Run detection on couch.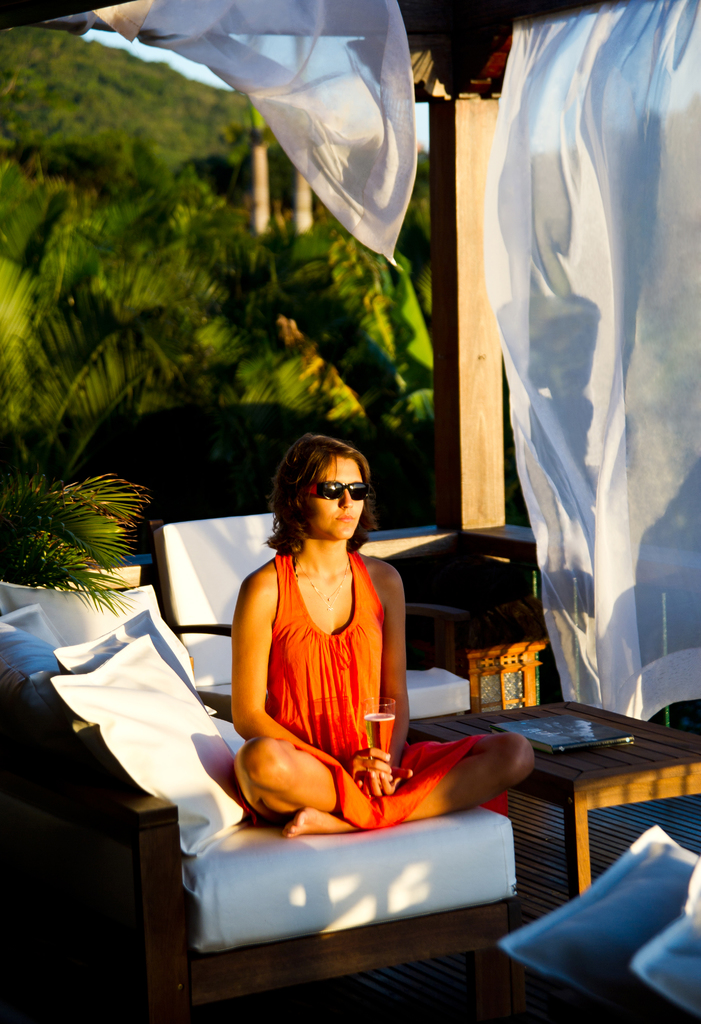
Result: (x1=0, y1=582, x2=513, y2=1023).
